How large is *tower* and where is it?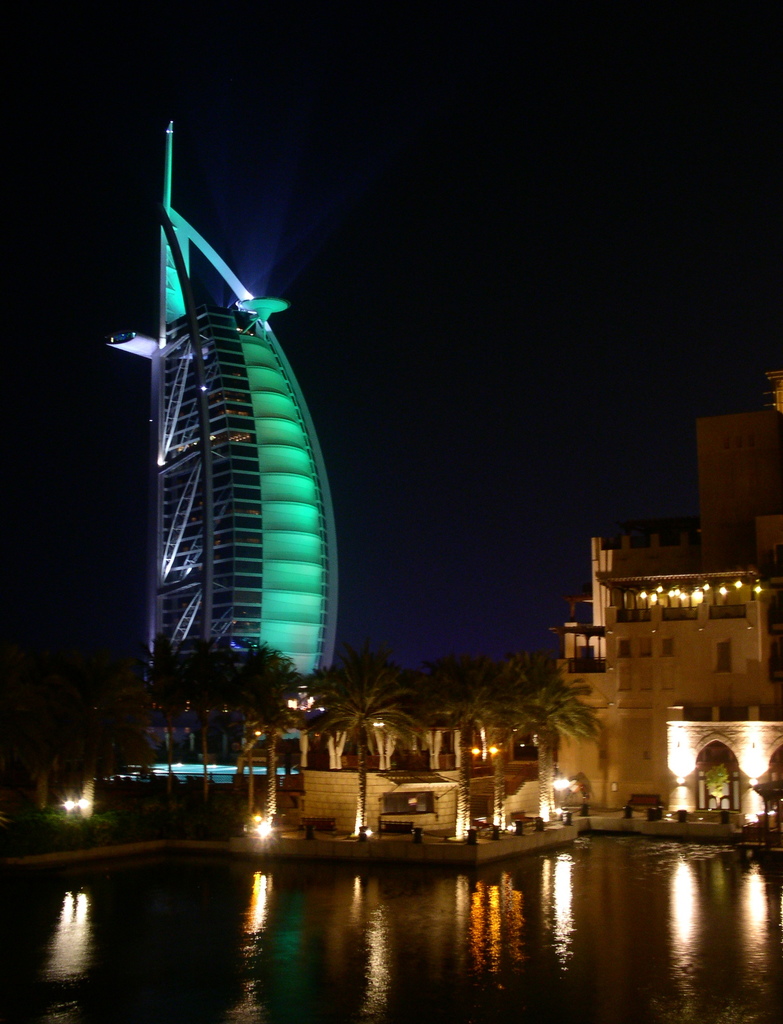
Bounding box: 101:118:337:788.
